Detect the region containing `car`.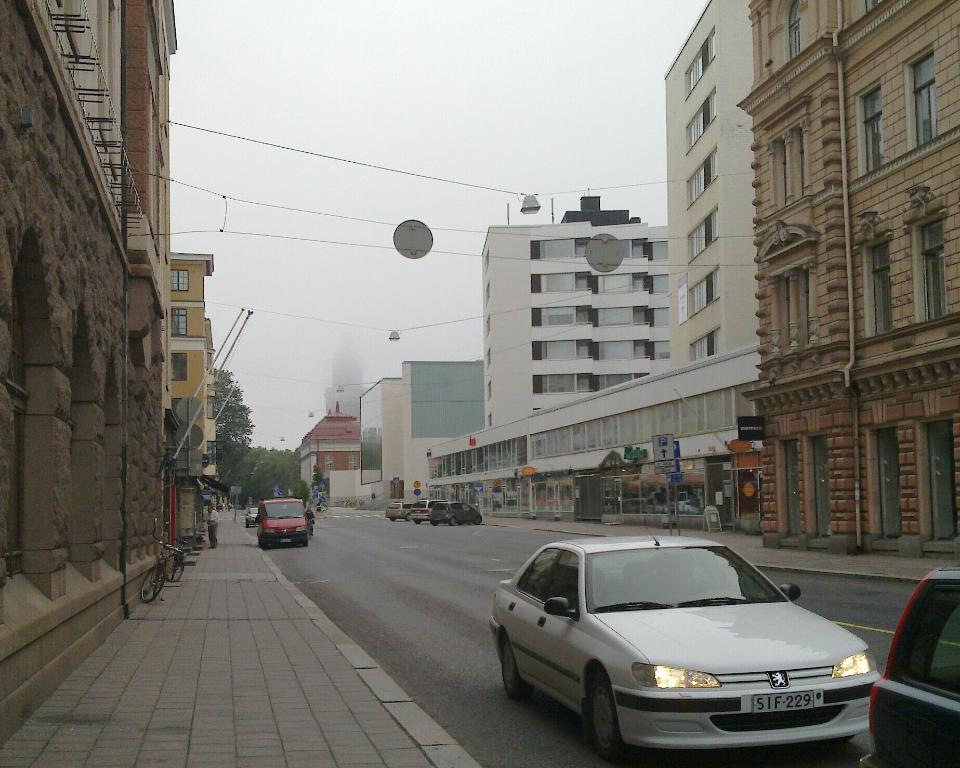
<bbox>431, 502, 485, 524</bbox>.
